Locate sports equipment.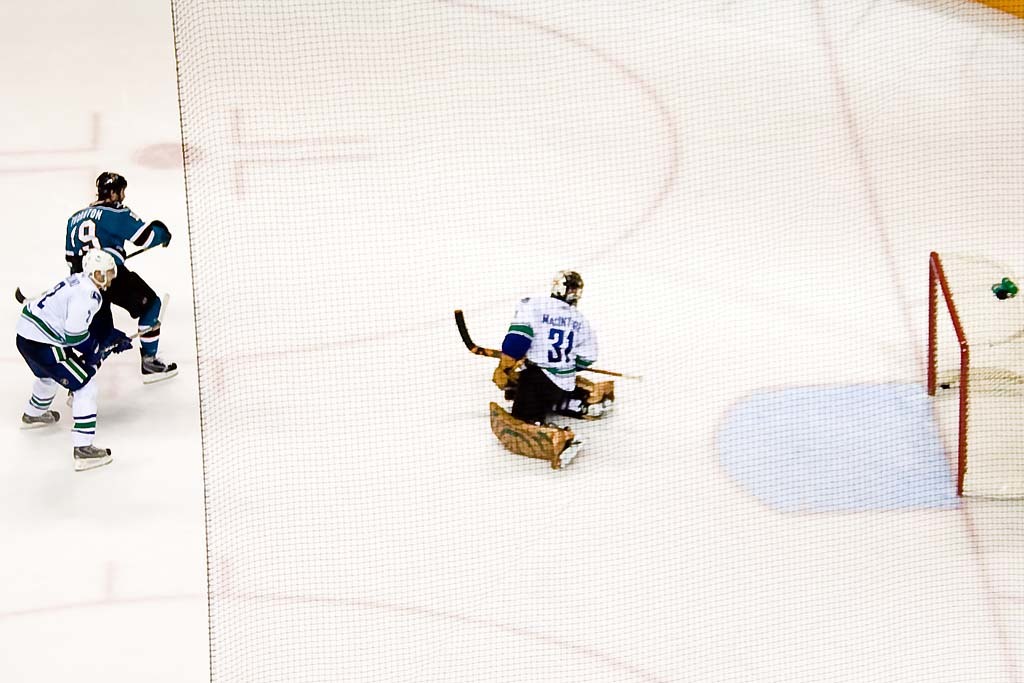
Bounding box: 489, 399, 574, 473.
